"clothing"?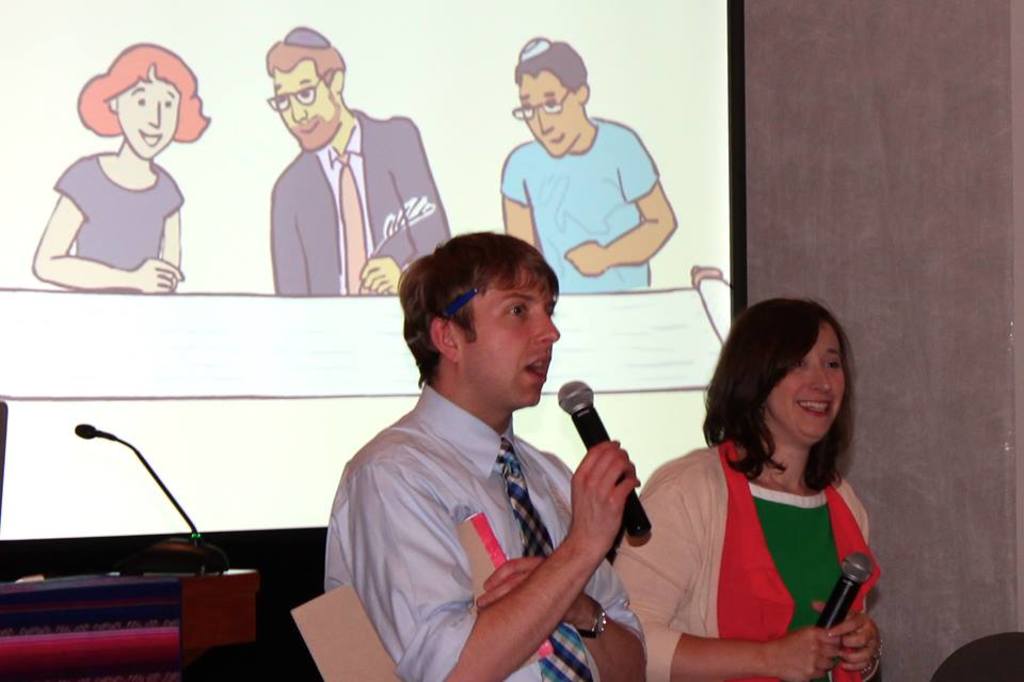
locate(325, 376, 654, 681)
